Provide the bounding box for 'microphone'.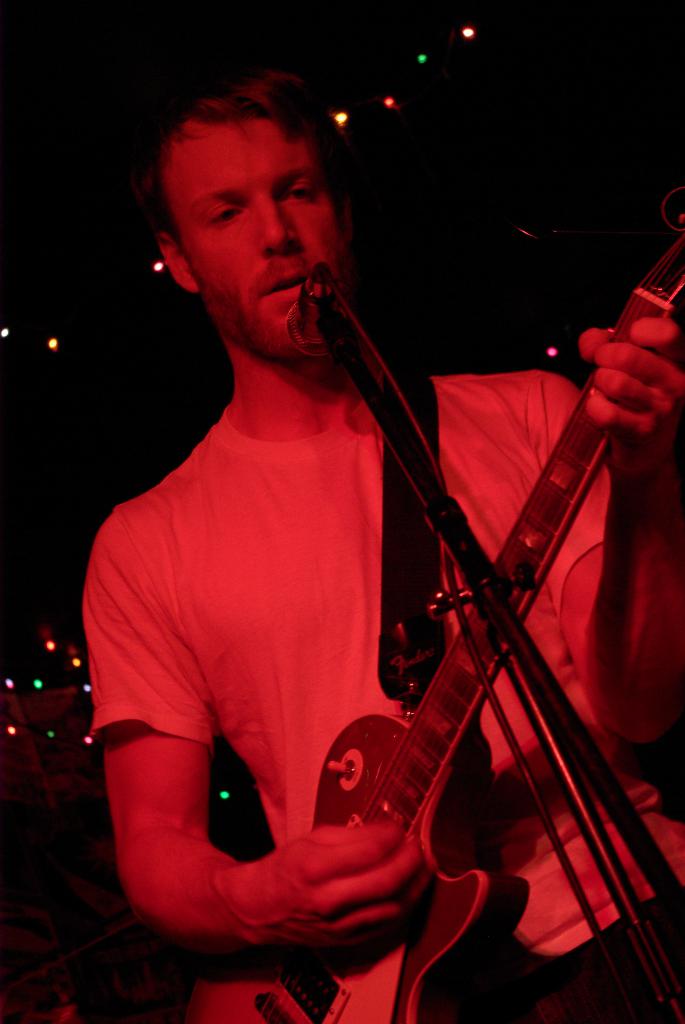
box=[290, 275, 330, 358].
